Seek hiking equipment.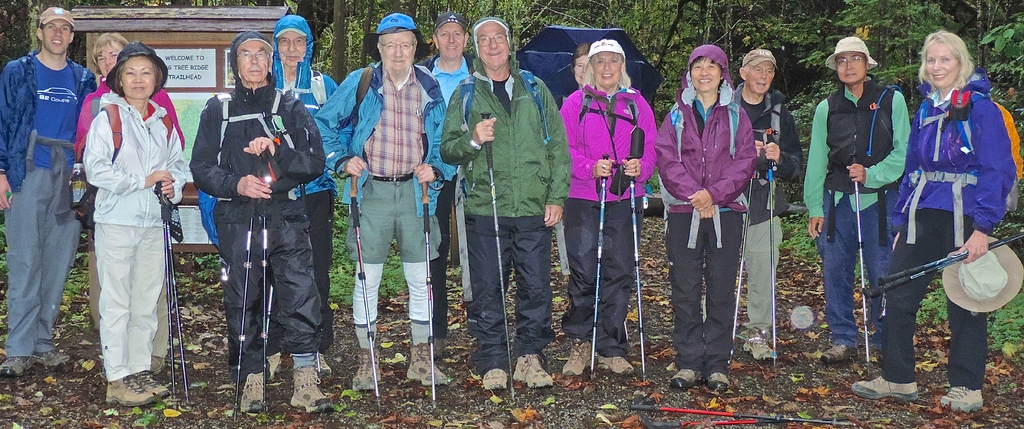
detection(730, 171, 754, 372).
